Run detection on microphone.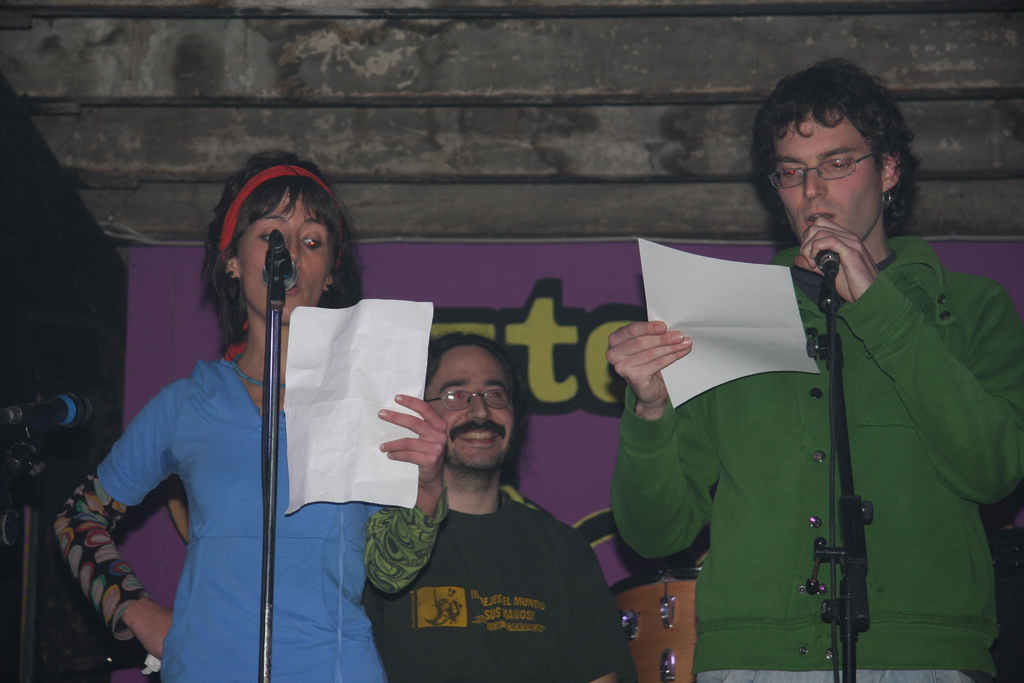
Result: left=812, top=251, right=844, bottom=270.
